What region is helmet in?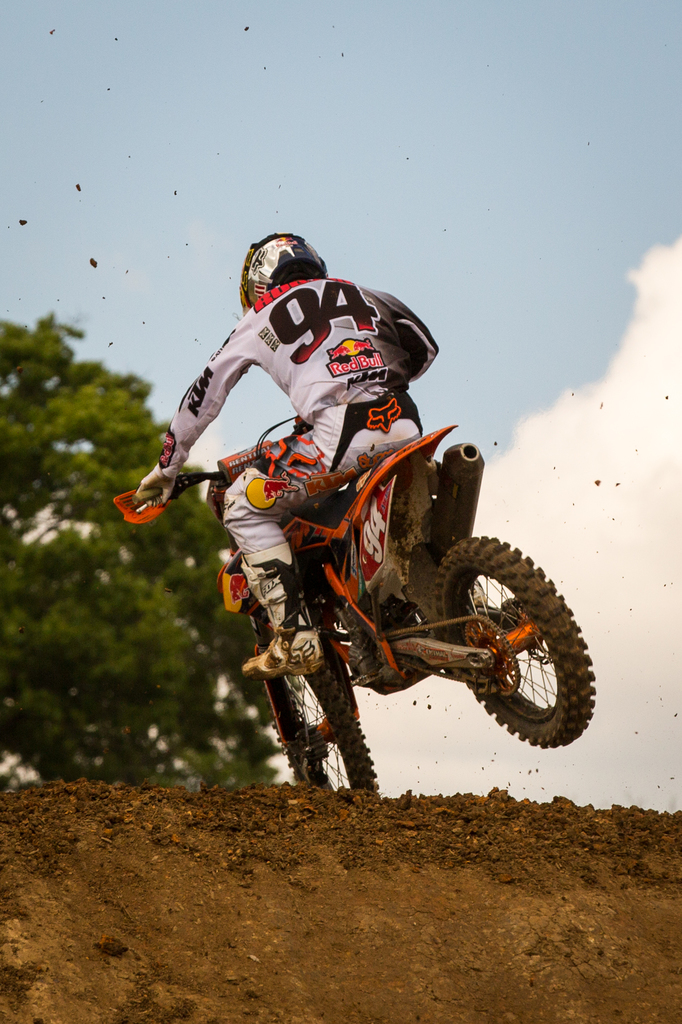
box=[229, 236, 327, 307].
